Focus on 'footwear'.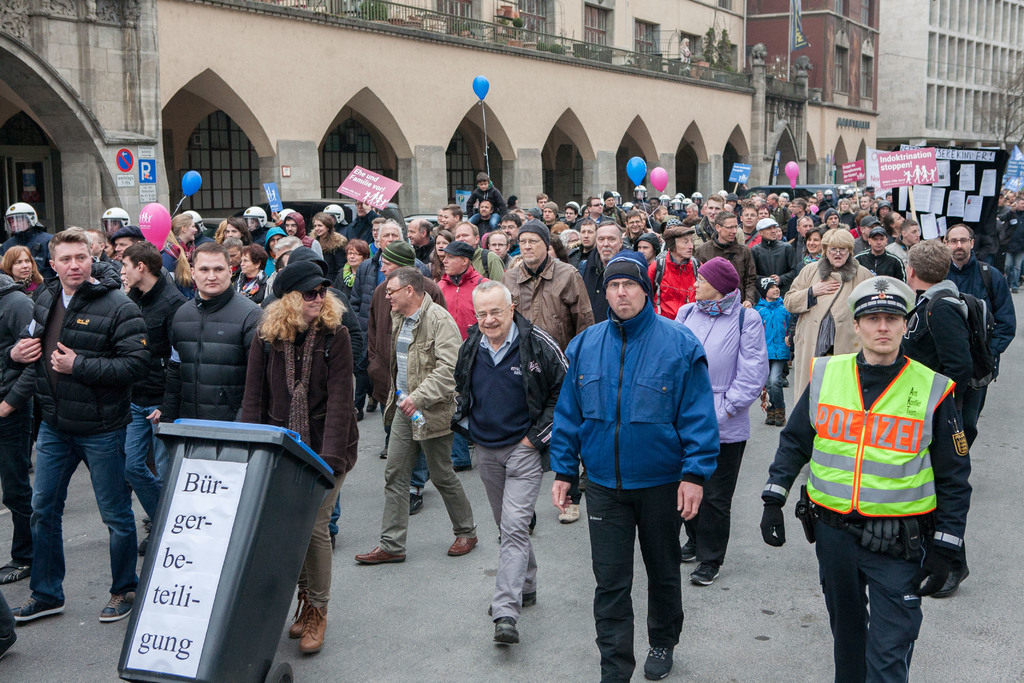
Focused at left=289, top=591, right=307, bottom=641.
